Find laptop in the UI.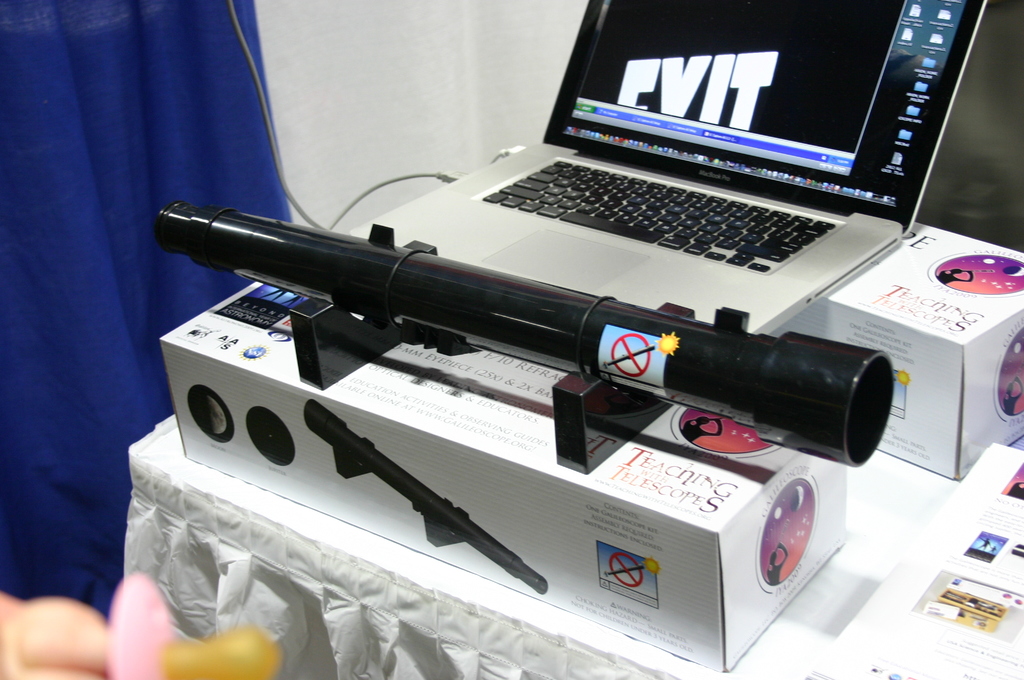
UI element at <box>369,0,934,299</box>.
